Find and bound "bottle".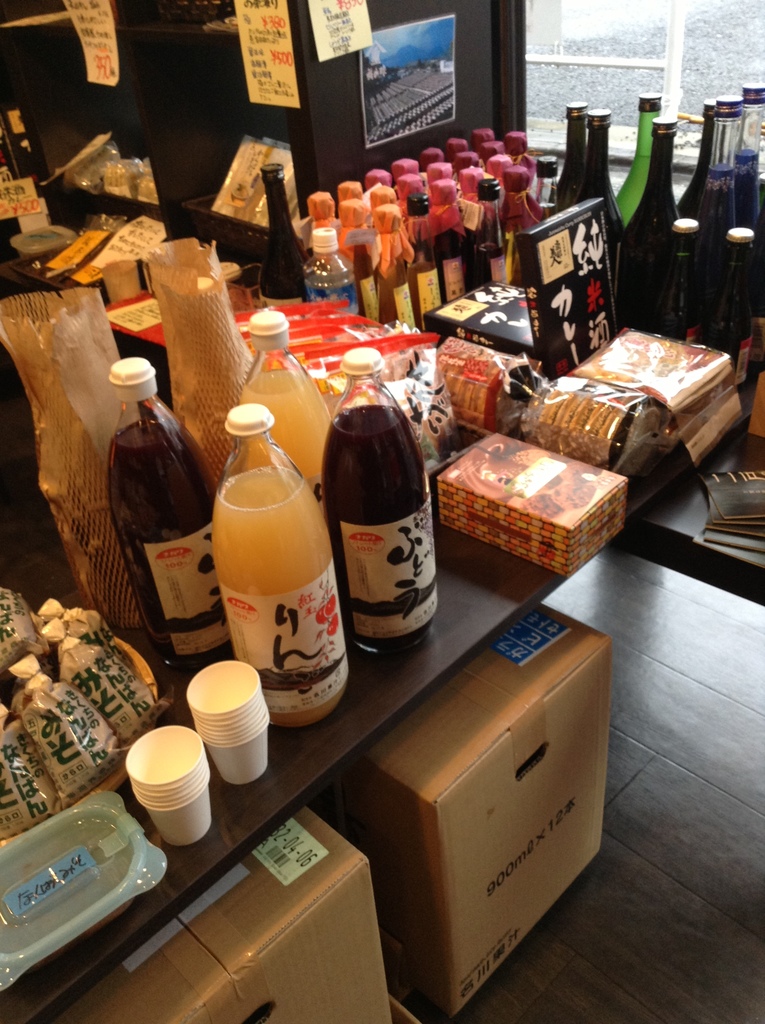
Bound: l=743, t=92, r=764, b=314.
